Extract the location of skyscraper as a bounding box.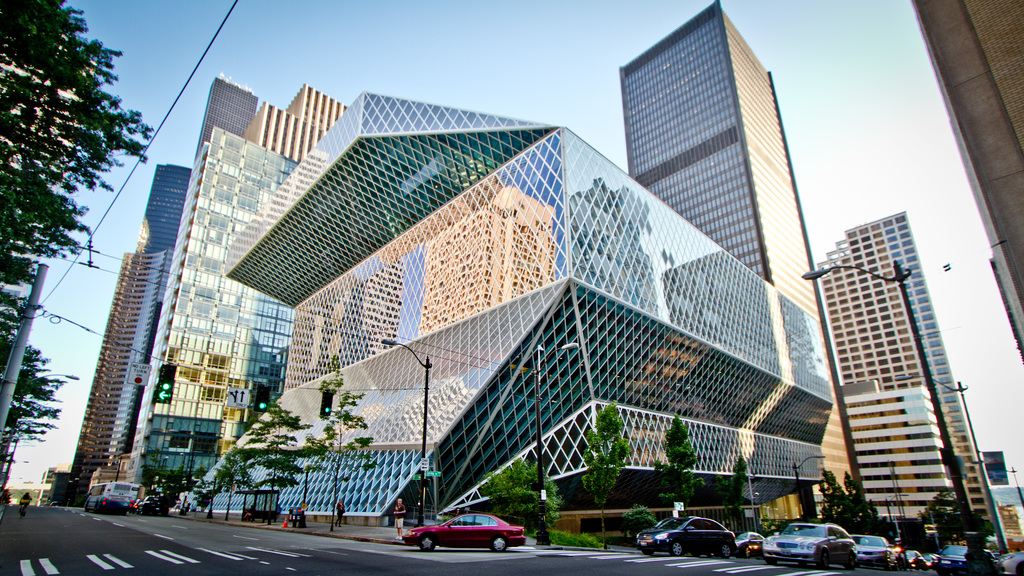
x1=903, y1=0, x2=1023, y2=381.
